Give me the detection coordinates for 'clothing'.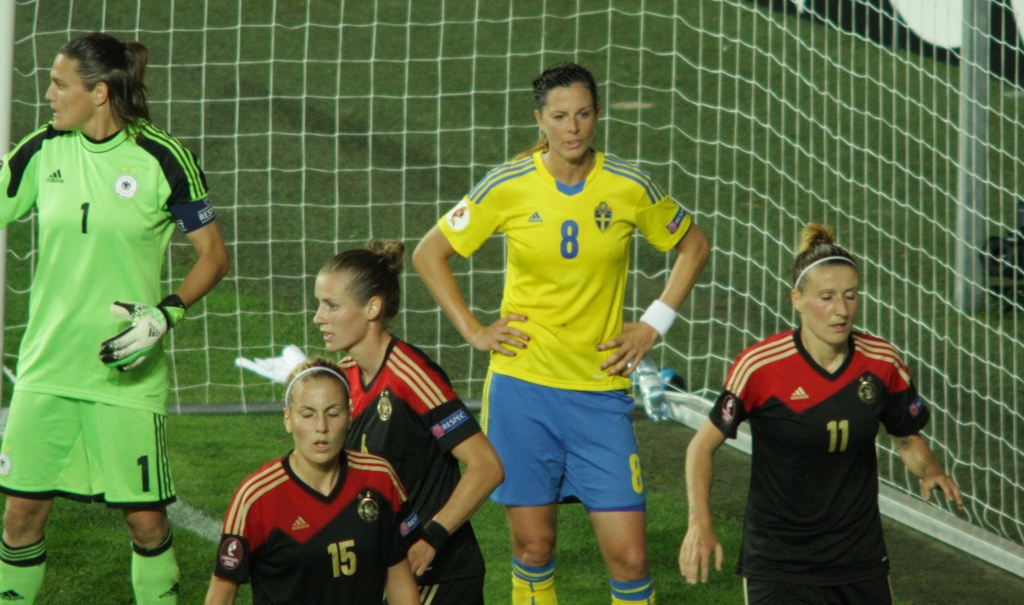
(left=330, top=337, right=489, bottom=604).
